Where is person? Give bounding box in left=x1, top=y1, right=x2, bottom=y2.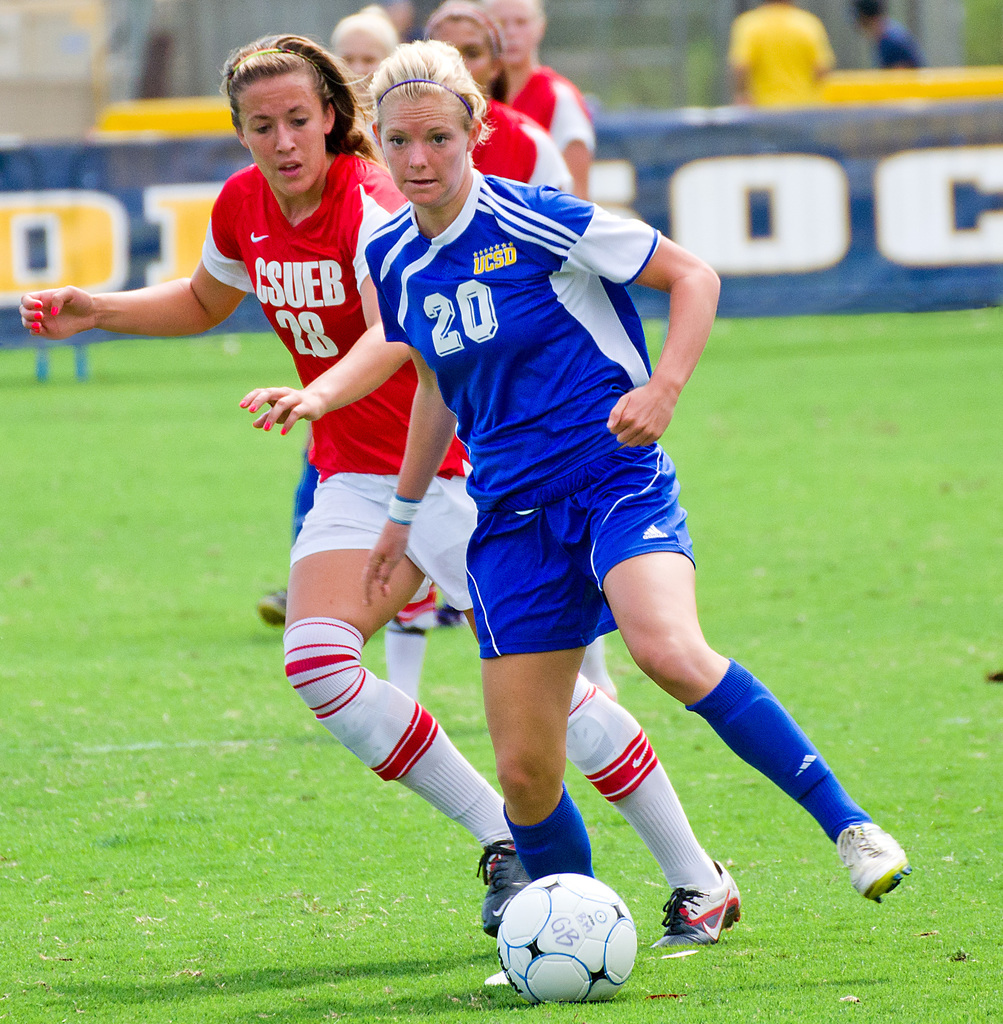
left=19, top=33, right=746, bottom=958.
